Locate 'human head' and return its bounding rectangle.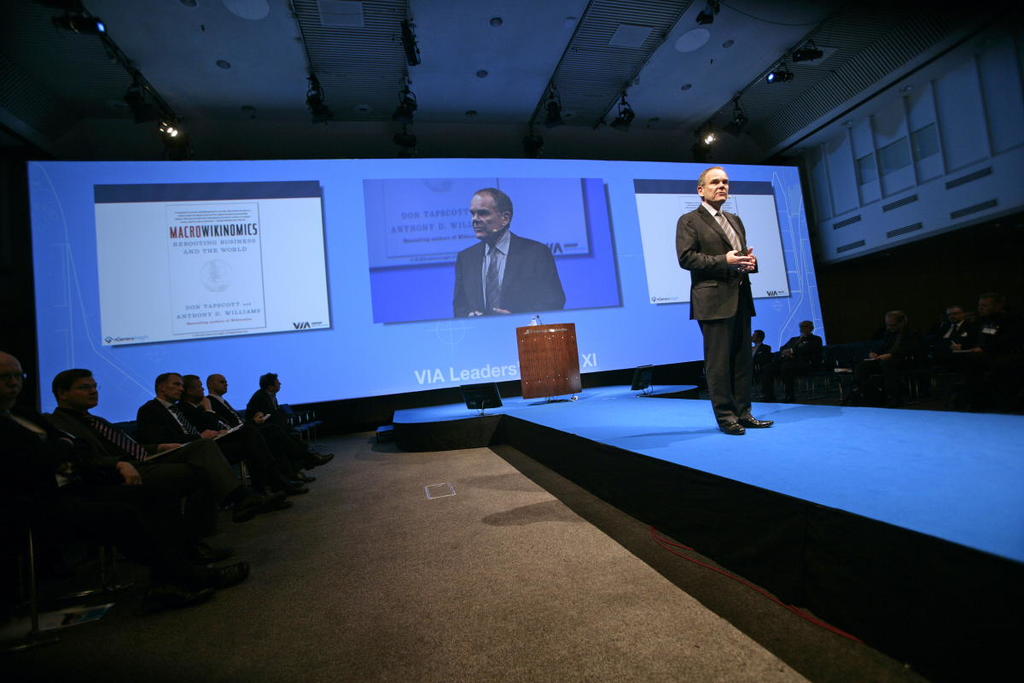
bbox=[980, 299, 997, 320].
